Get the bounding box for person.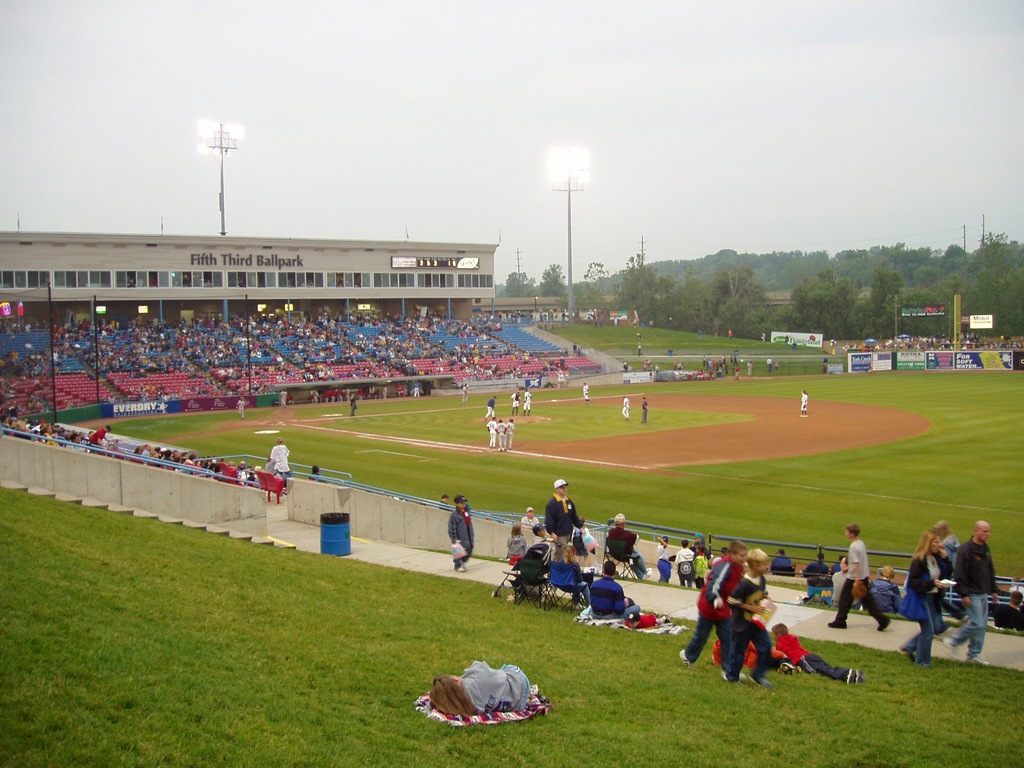
region(269, 431, 294, 484).
